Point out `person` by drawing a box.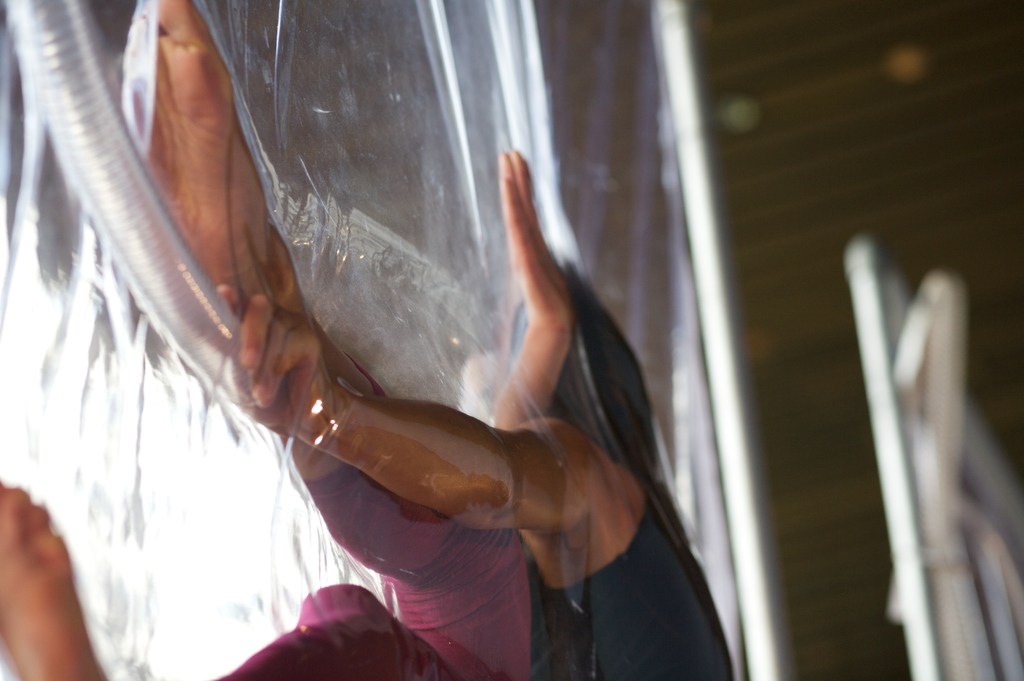
x1=0, y1=0, x2=600, y2=680.
